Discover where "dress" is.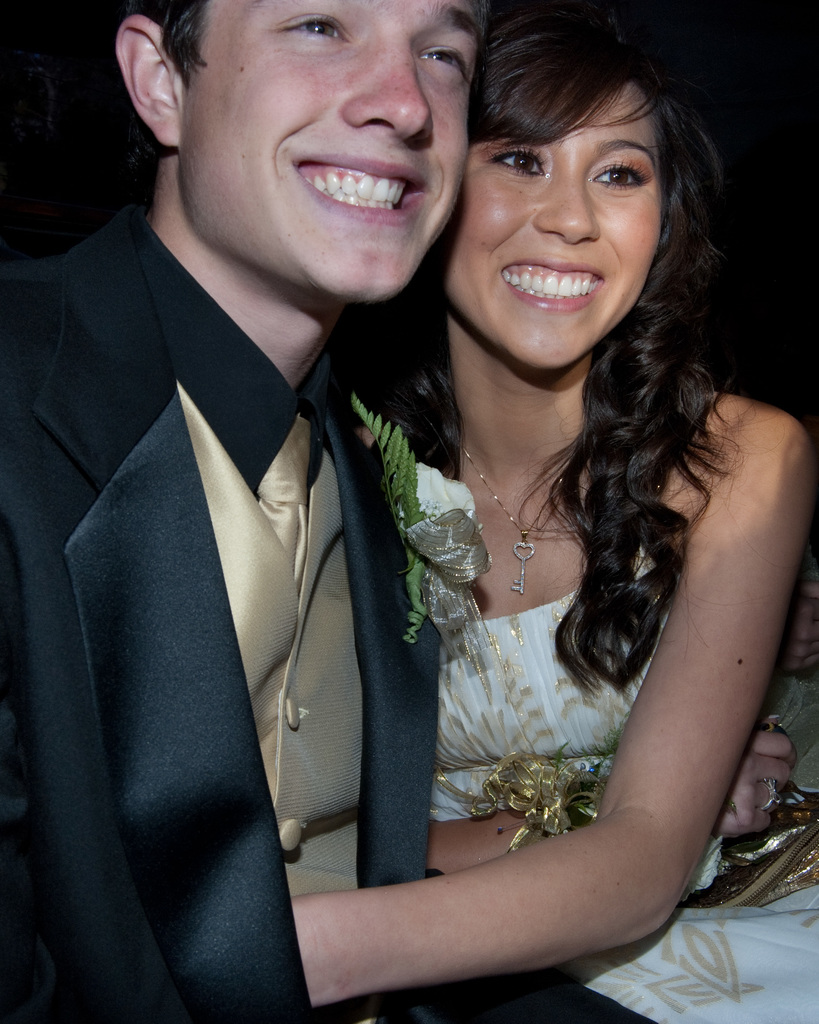
Discovered at [430,541,818,1023].
